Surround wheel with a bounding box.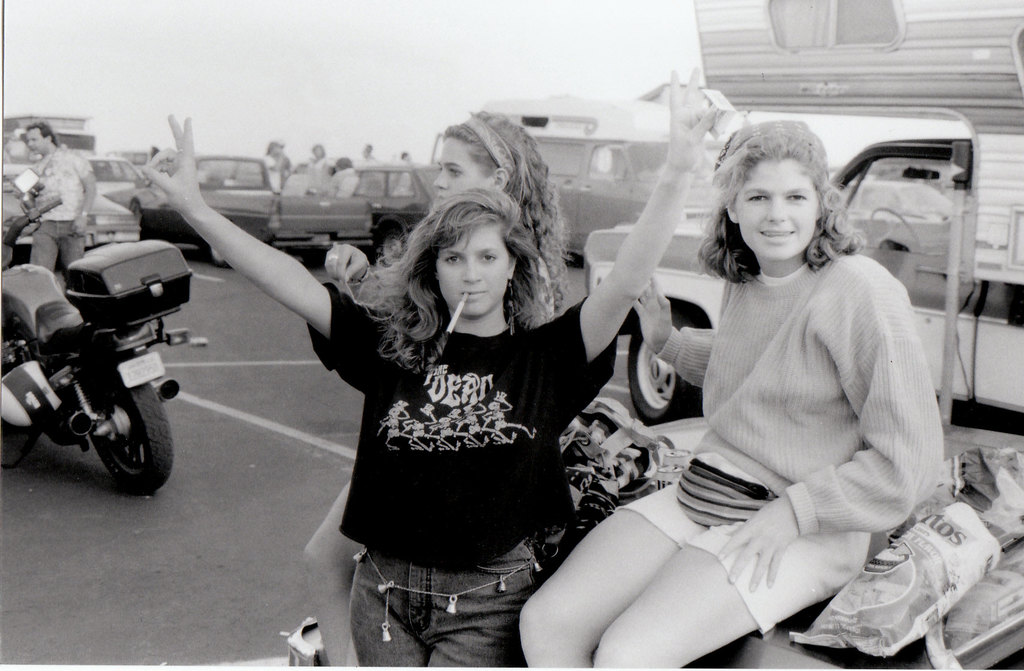
(x1=70, y1=393, x2=157, y2=491).
